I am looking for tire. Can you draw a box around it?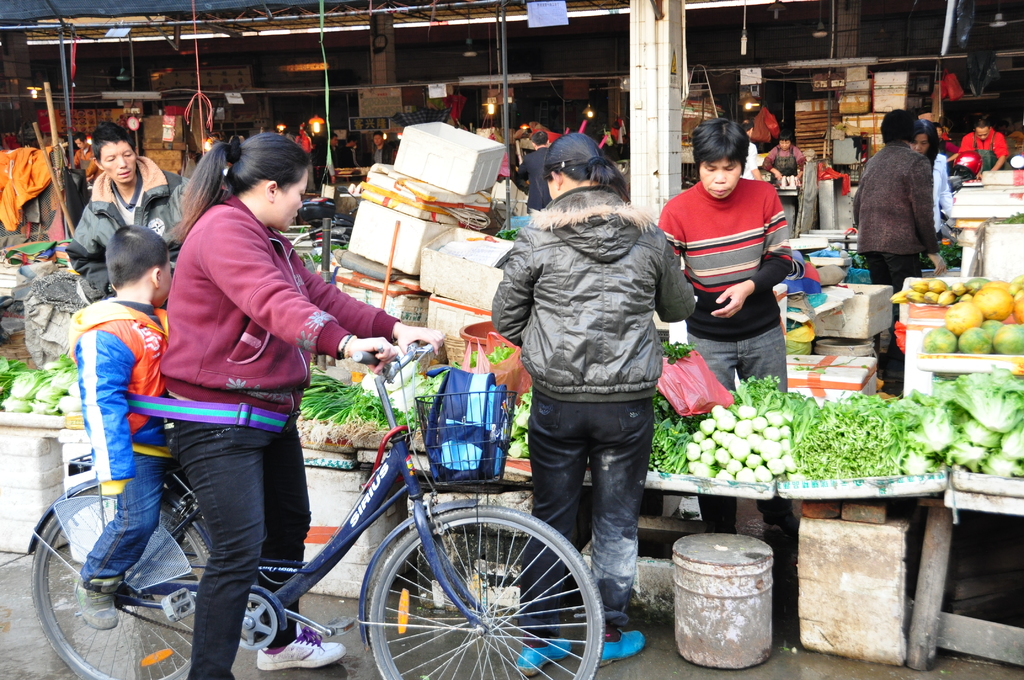
Sure, the bounding box is <bbox>26, 491, 225, 679</bbox>.
